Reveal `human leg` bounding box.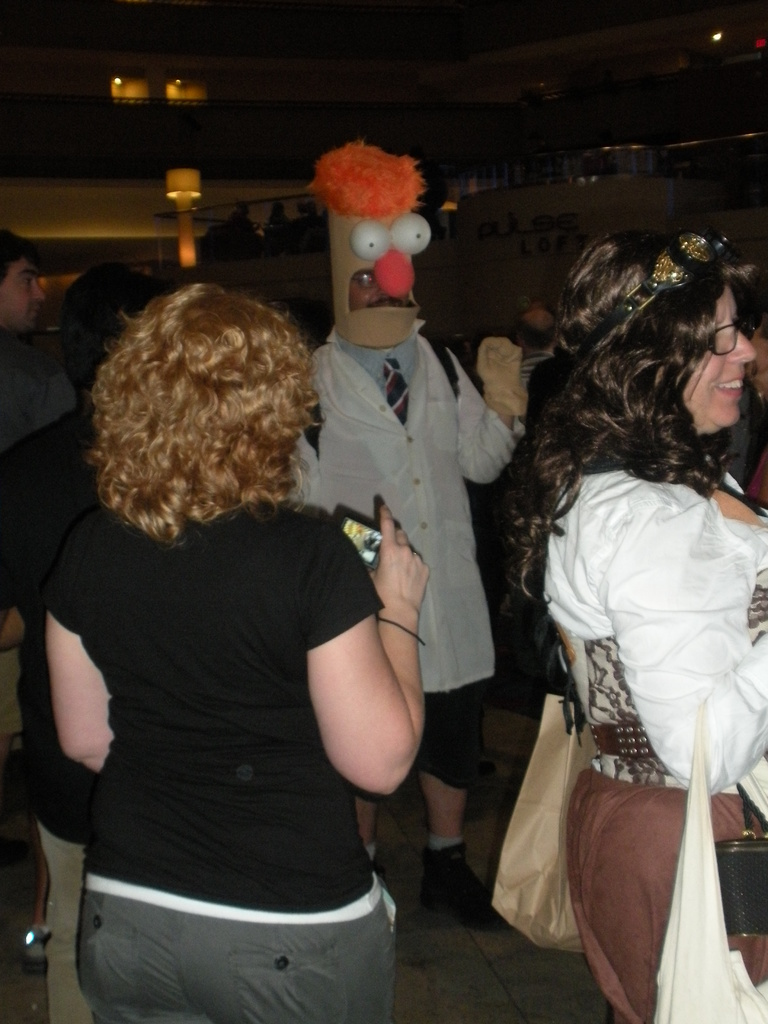
Revealed: bbox(411, 687, 515, 929).
